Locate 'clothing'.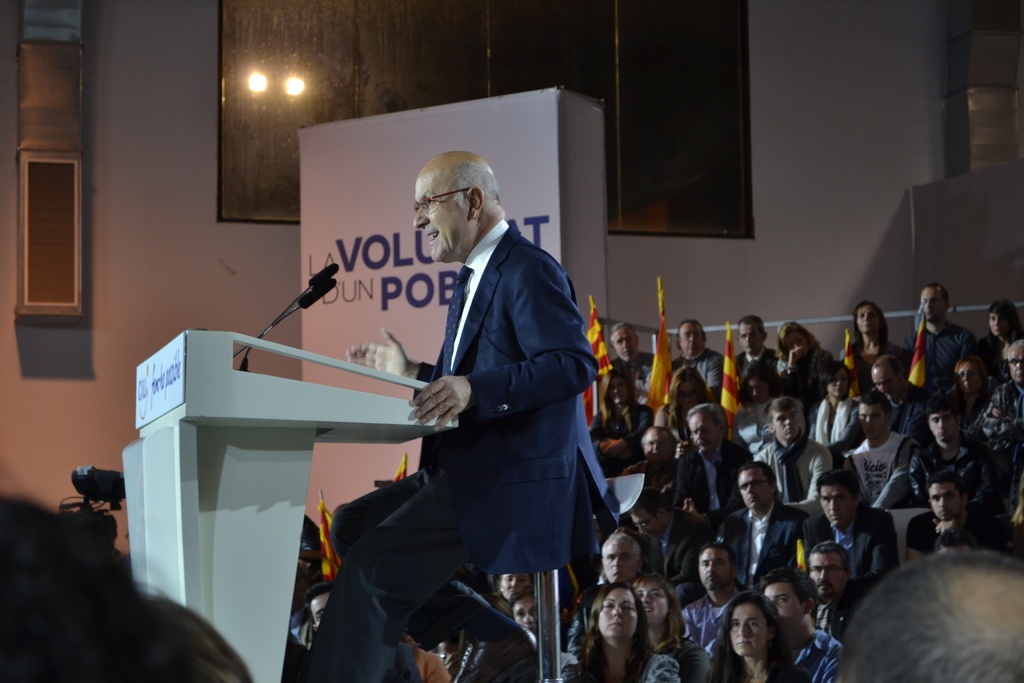
Bounding box: bbox(919, 323, 979, 374).
